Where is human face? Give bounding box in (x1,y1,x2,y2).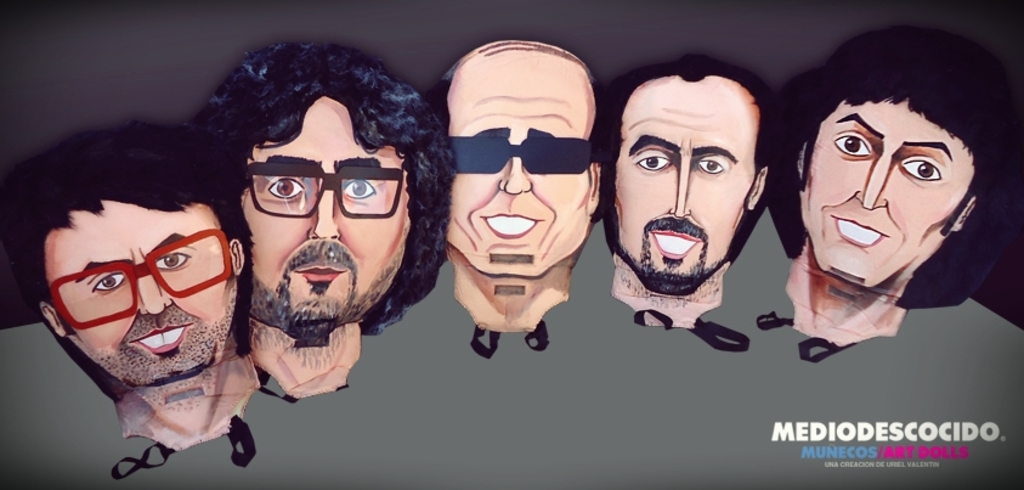
(234,92,411,331).
